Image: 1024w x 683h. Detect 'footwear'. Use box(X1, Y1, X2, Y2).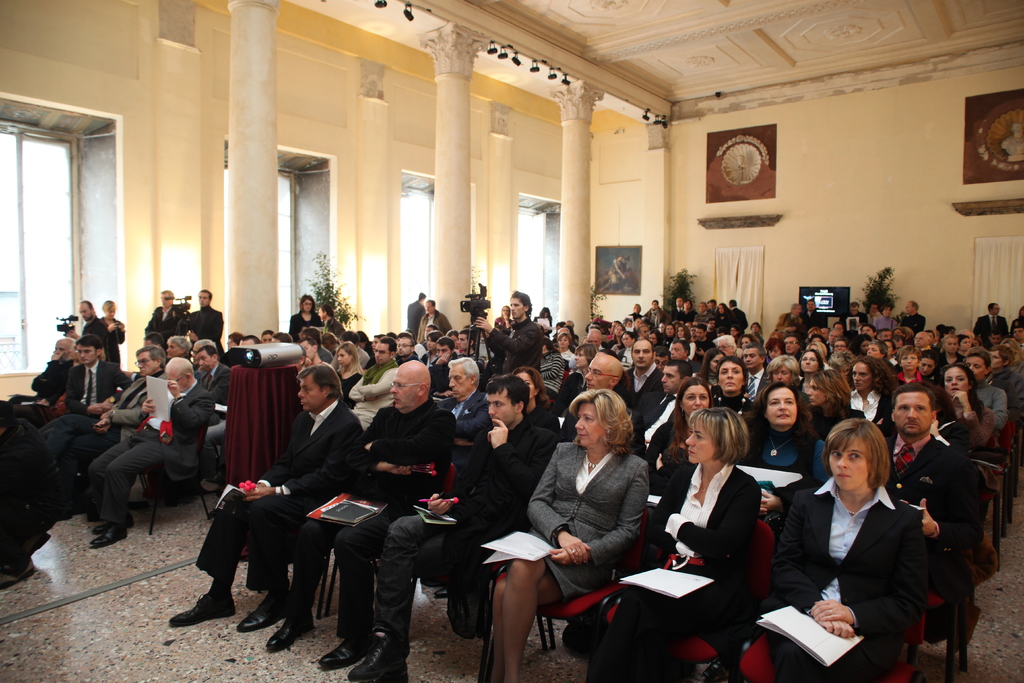
box(376, 661, 410, 682).
